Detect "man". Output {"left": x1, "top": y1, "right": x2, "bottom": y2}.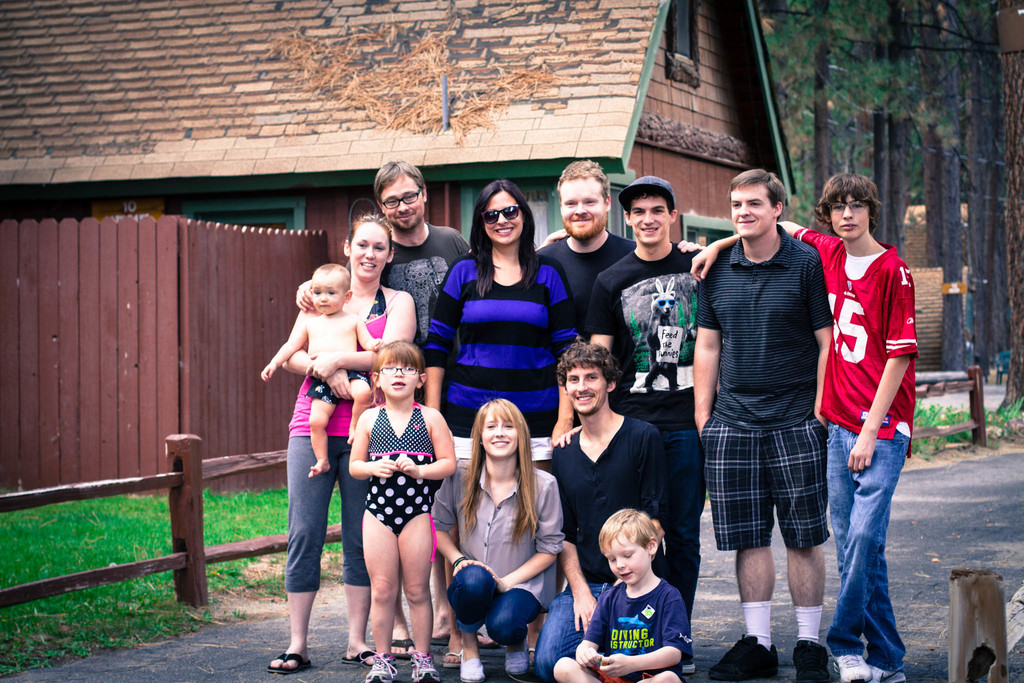
{"left": 691, "top": 163, "right": 835, "bottom": 682}.
